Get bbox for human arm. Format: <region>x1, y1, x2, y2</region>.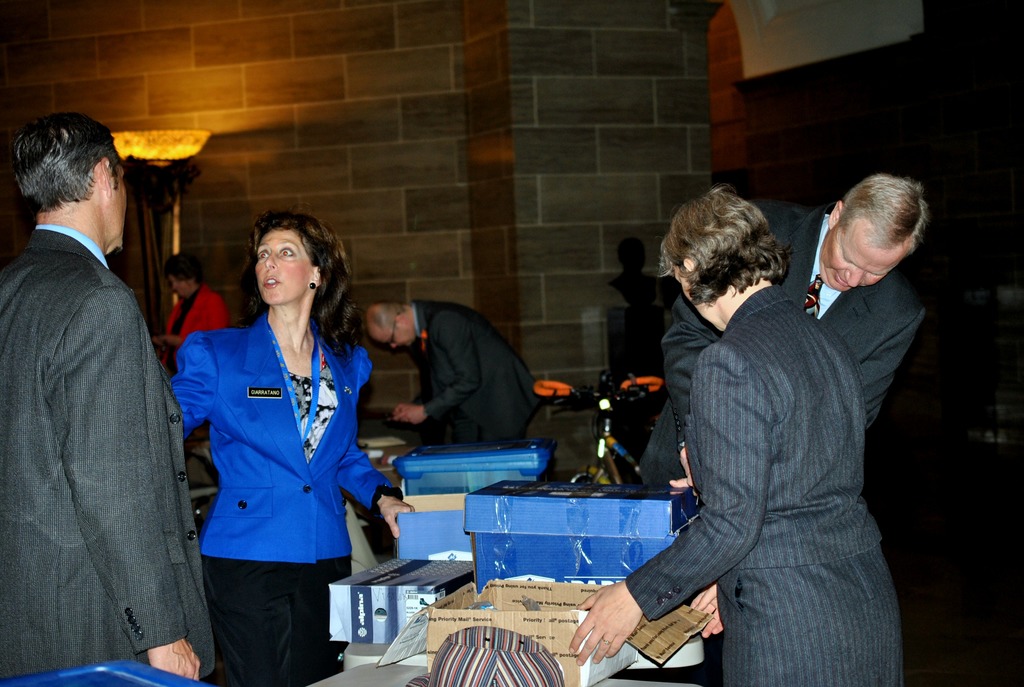
<region>657, 198, 780, 475</region>.
